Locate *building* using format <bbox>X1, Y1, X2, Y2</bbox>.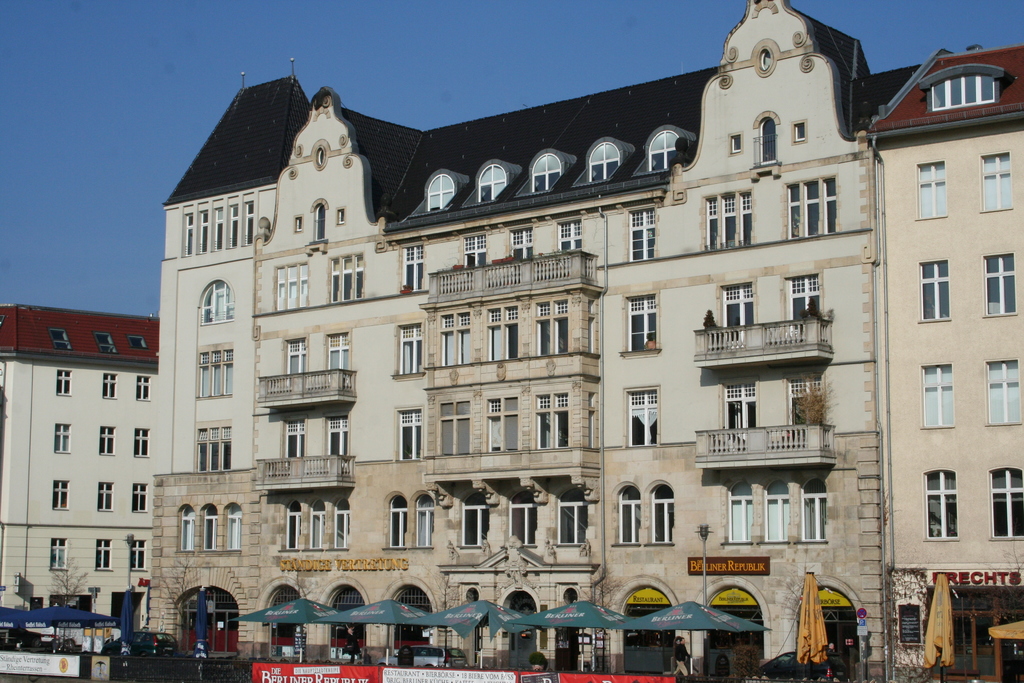
<bbox>144, 0, 1023, 682</bbox>.
